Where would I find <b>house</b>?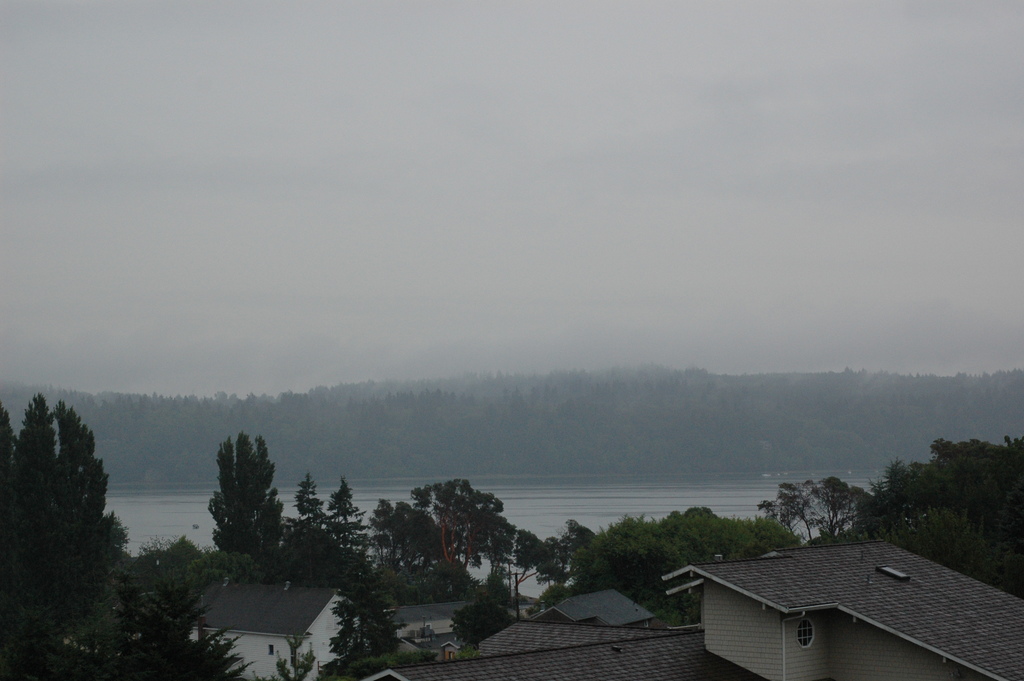
At bbox(339, 528, 1023, 680).
